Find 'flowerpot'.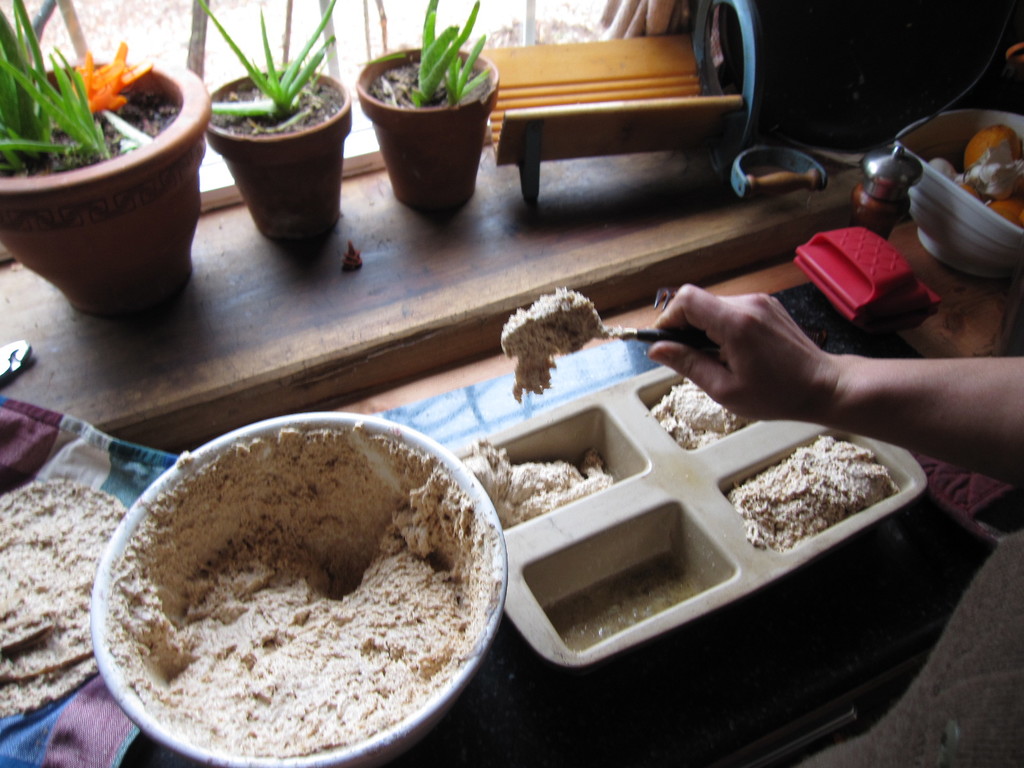
select_region(8, 36, 198, 324).
